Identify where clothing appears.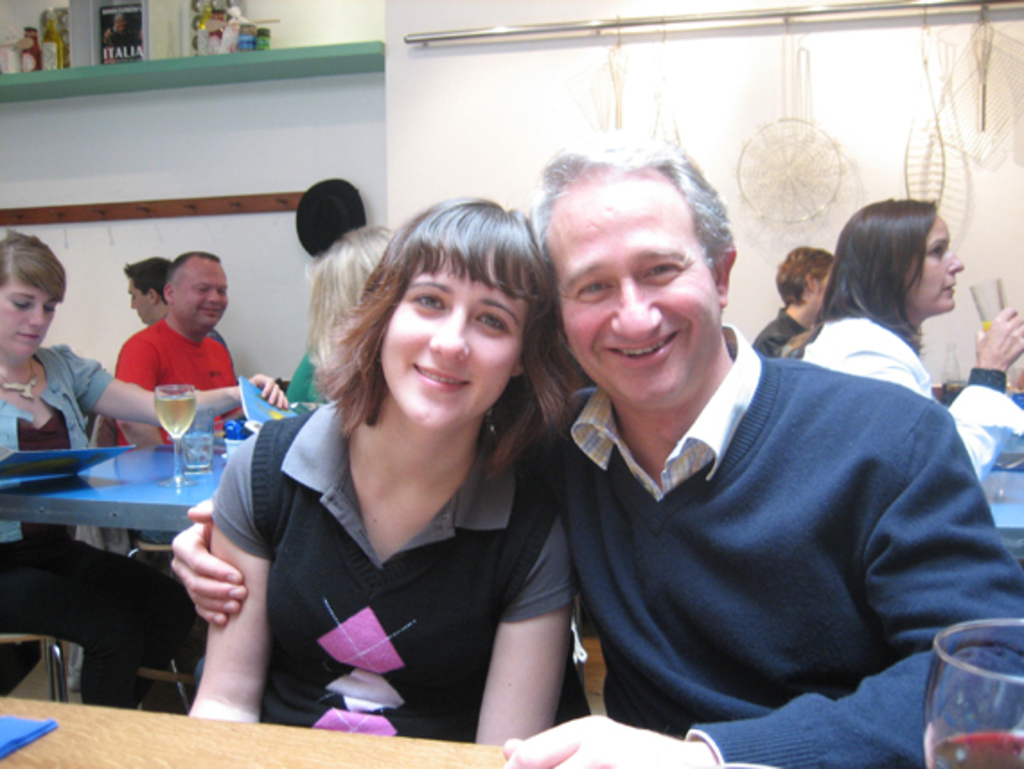
Appears at bbox(783, 309, 1022, 491).
